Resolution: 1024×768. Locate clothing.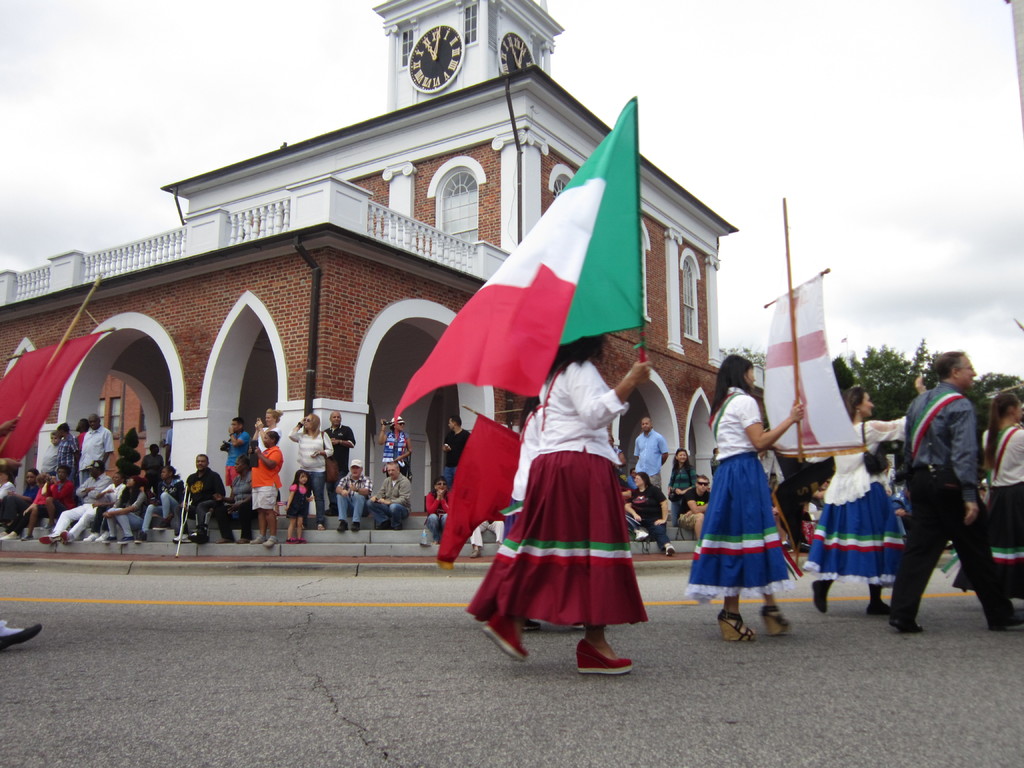
box=[321, 423, 356, 479].
